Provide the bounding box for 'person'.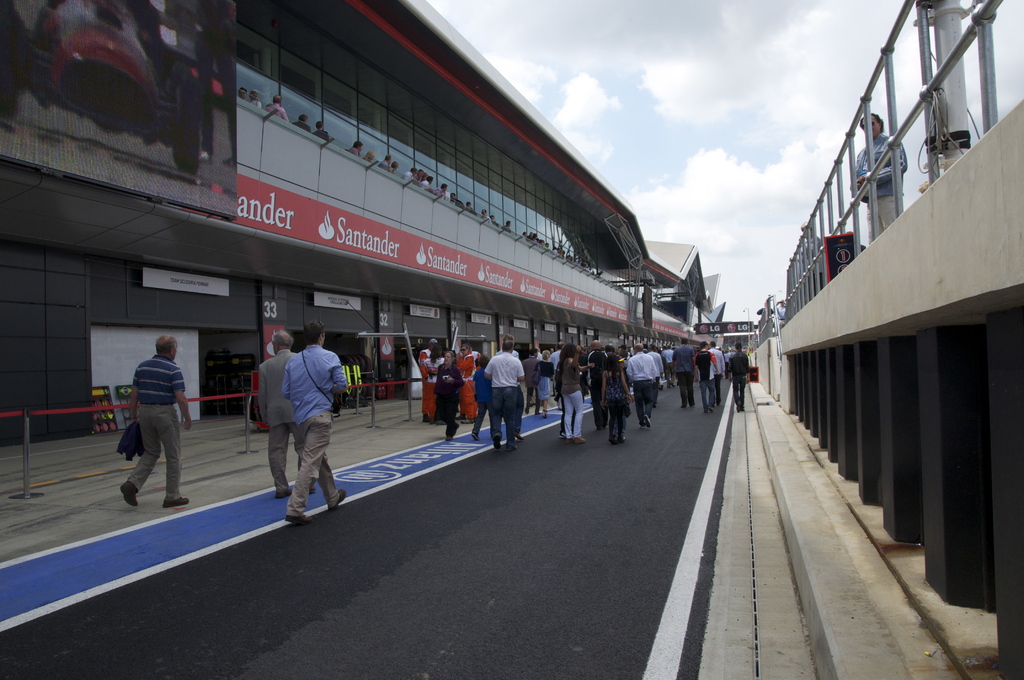
rect(677, 335, 699, 407).
